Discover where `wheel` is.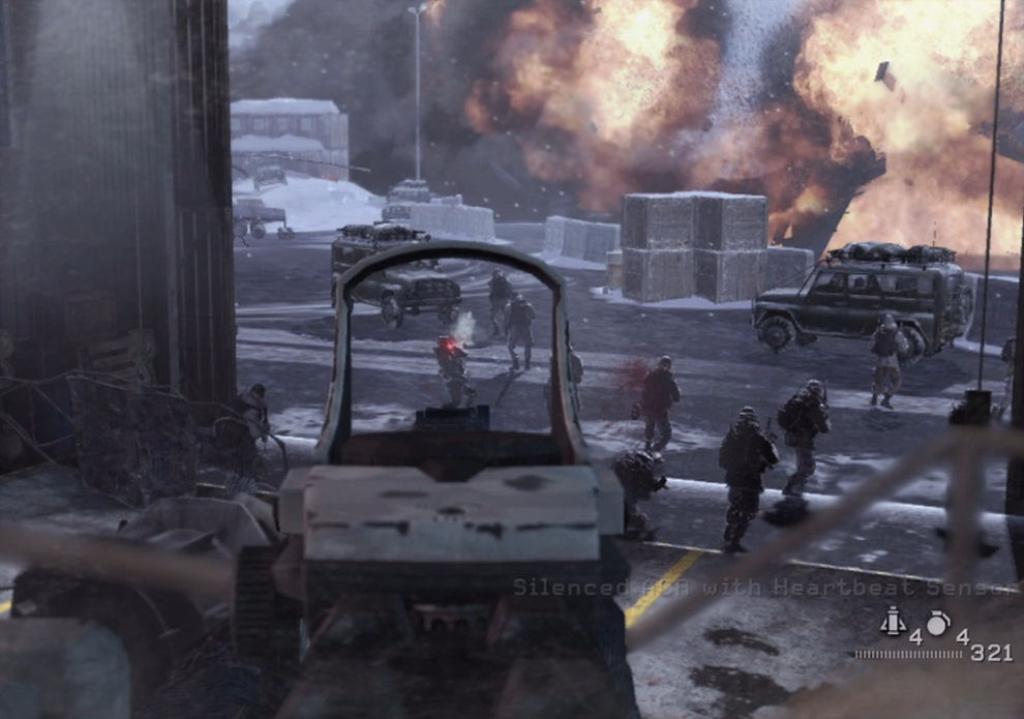
Discovered at detection(232, 228, 234, 242).
